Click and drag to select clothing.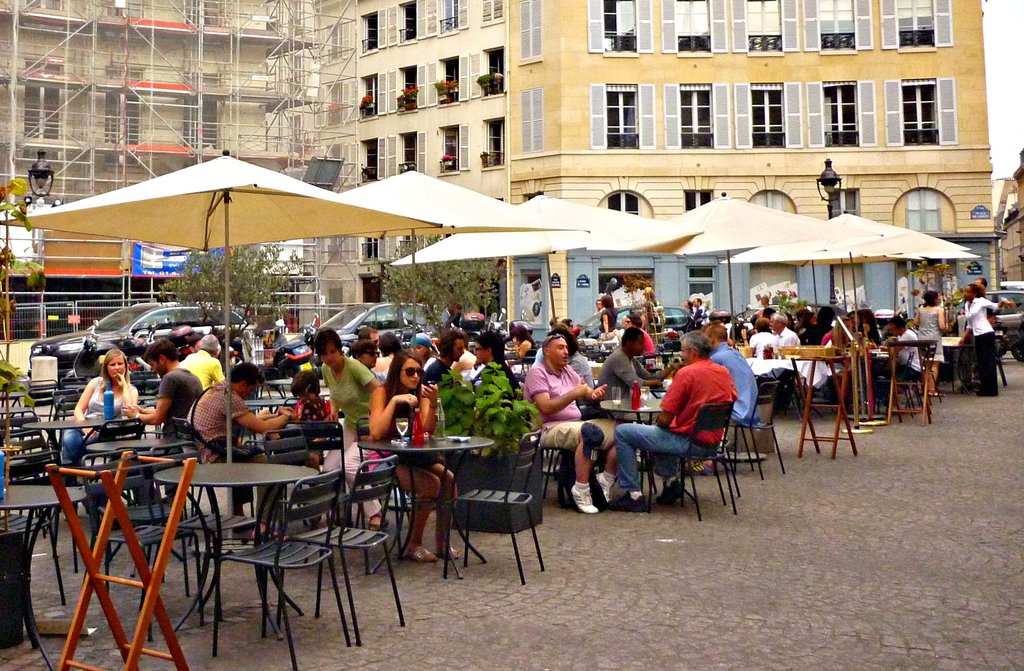
Selection: x1=613, y1=356, x2=735, y2=498.
